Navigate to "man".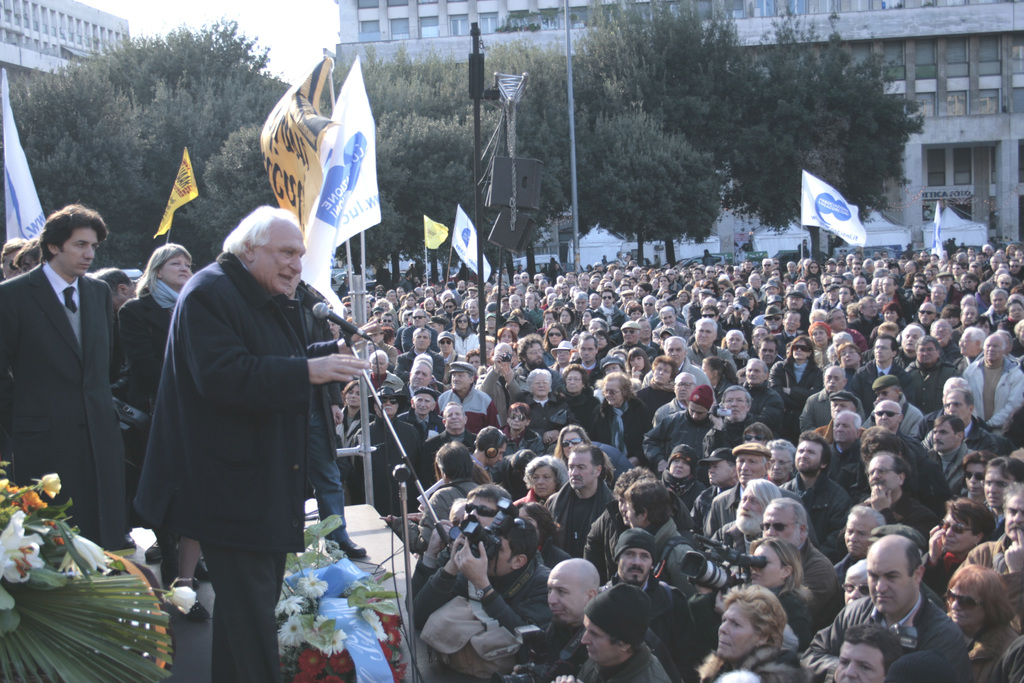
Navigation target: (527,553,579,682).
